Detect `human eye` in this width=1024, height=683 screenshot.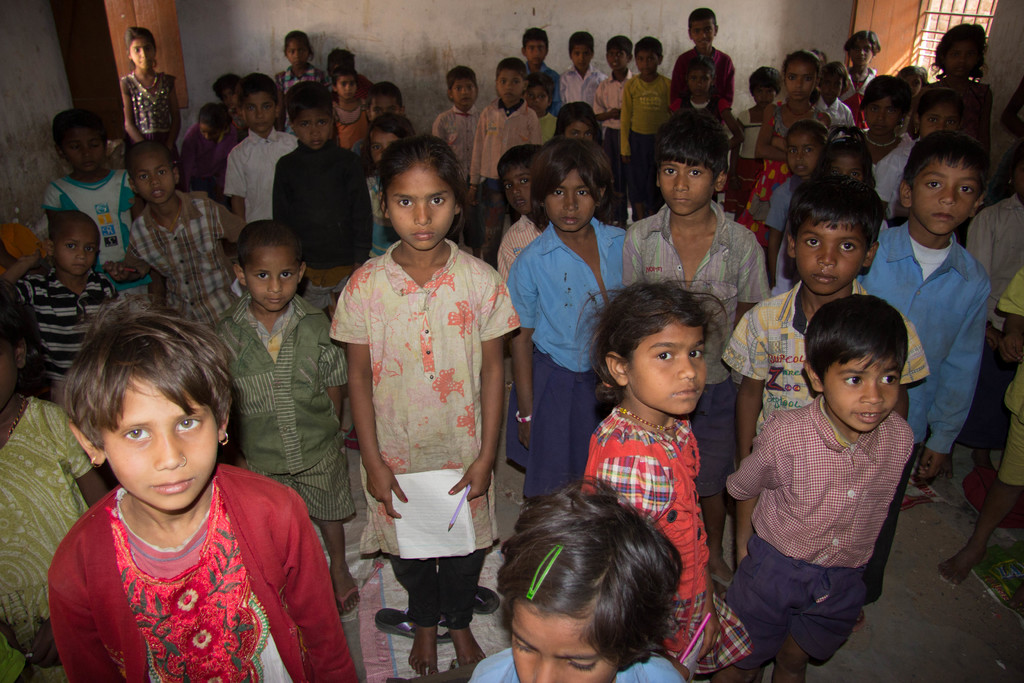
Detection: region(879, 372, 901, 386).
